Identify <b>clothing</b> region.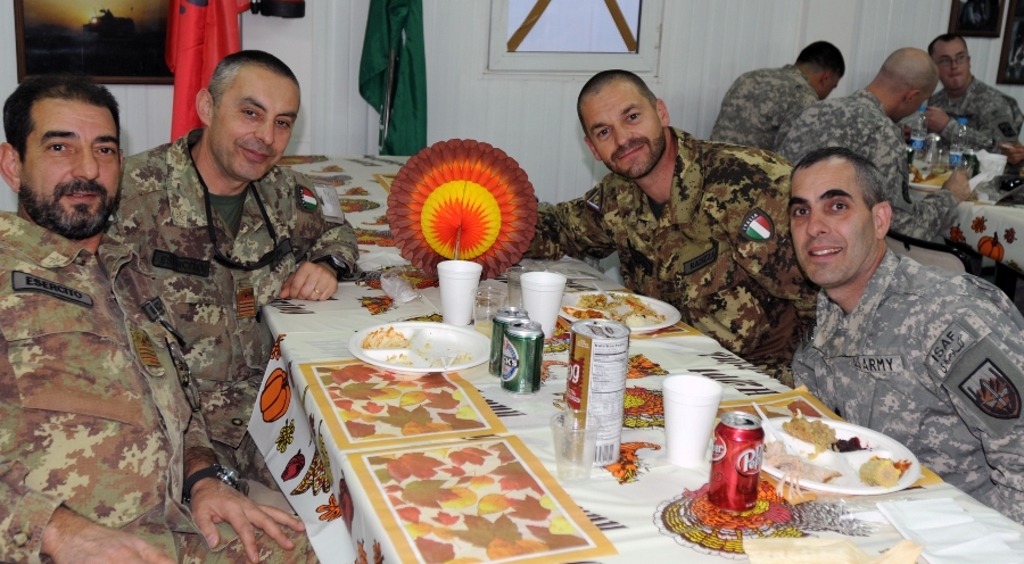
Region: left=922, top=78, right=1023, bottom=154.
